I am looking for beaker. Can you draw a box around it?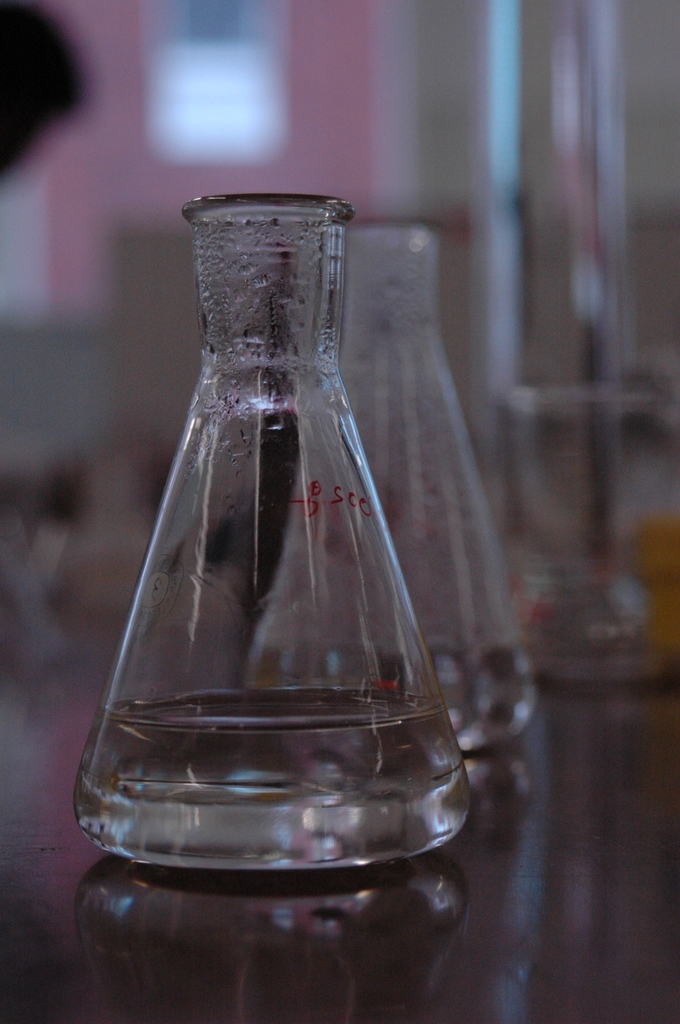
Sure, the bounding box is (x1=237, y1=214, x2=543, y2=760).
